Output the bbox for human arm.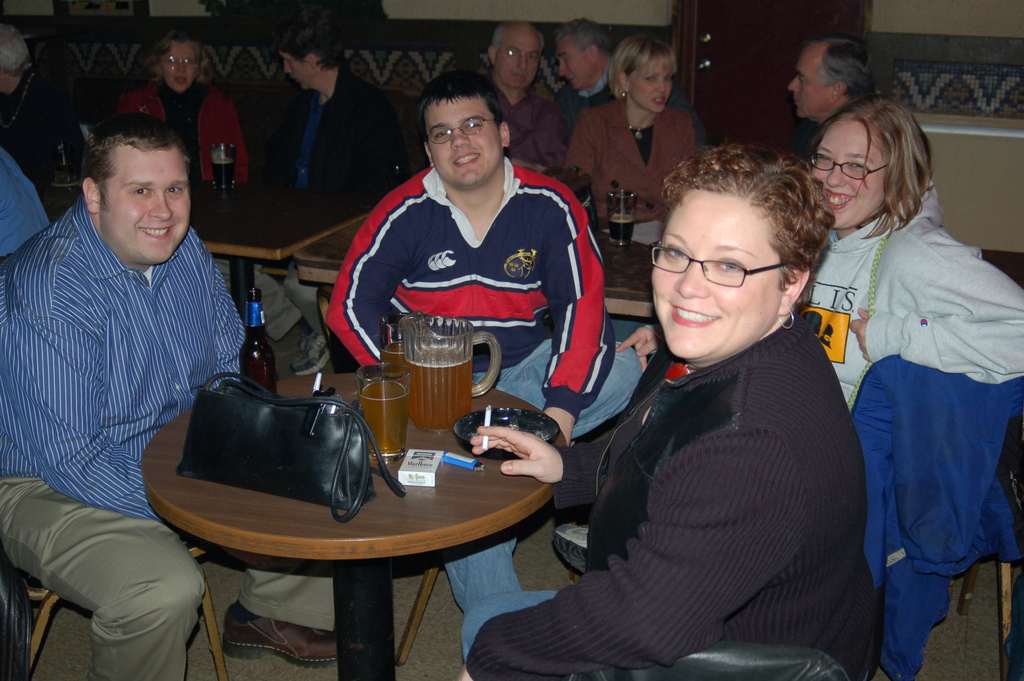
bbox=[325, 194, 415, 368].
